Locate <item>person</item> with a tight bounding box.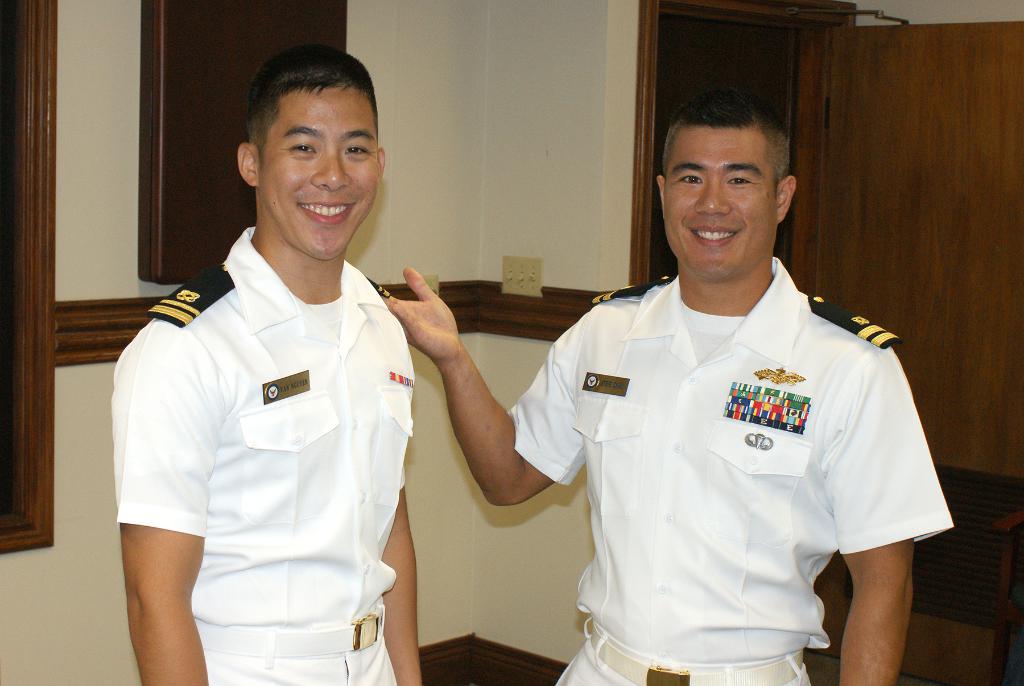
124 58 440 685.
